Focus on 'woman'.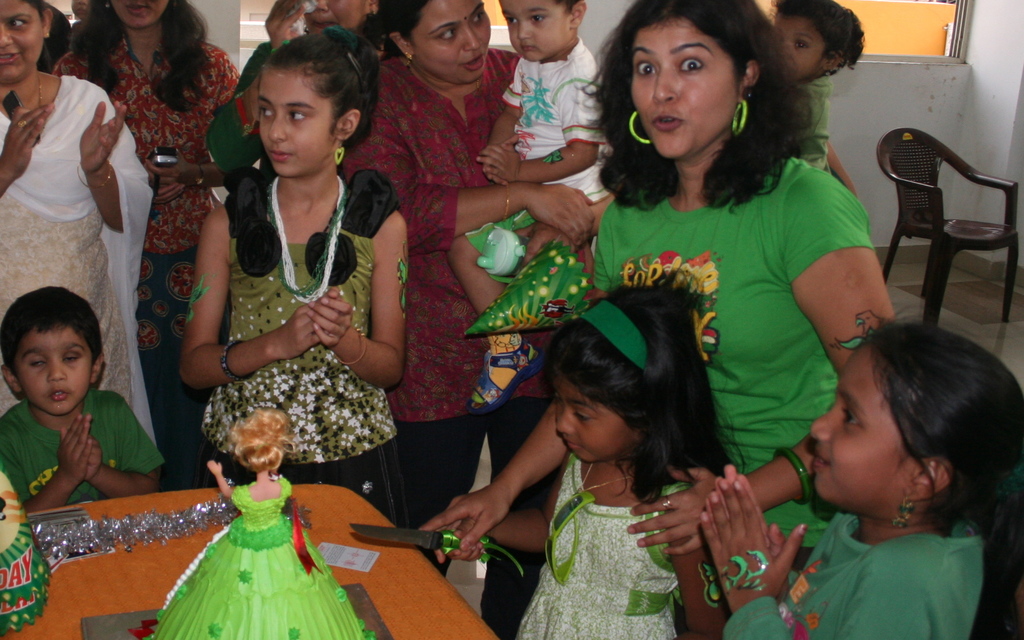
Focused at <bbox>0, 0, 150, 417</bbox>.
